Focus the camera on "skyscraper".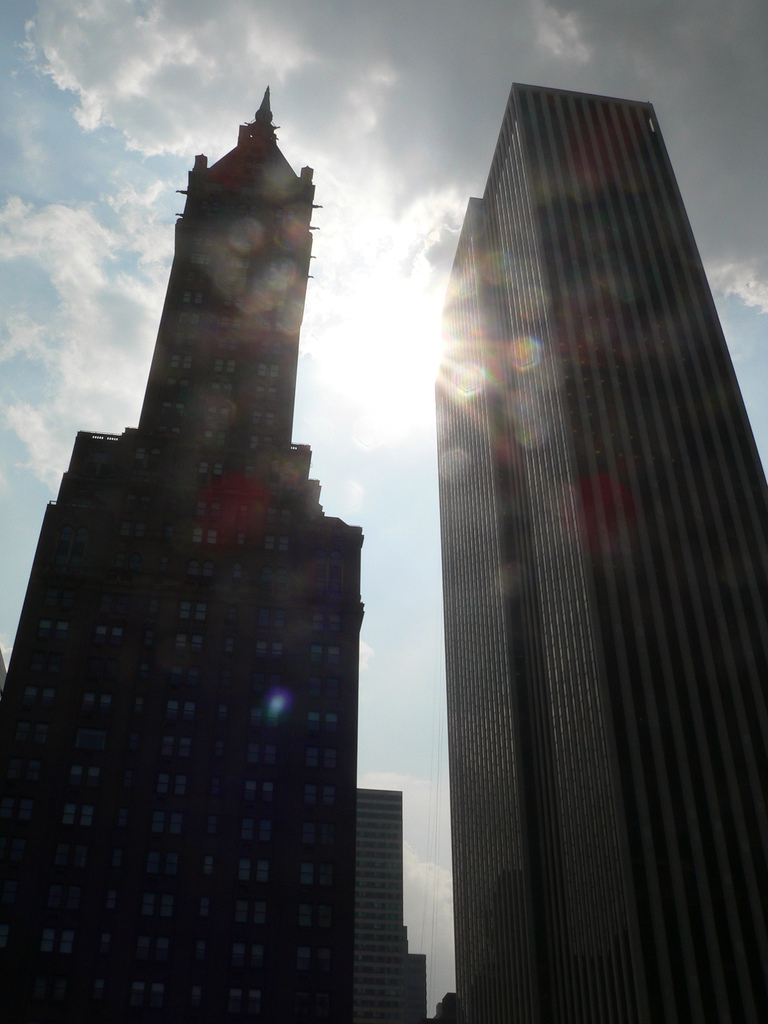
Focus region: 0:80:367:1023.
